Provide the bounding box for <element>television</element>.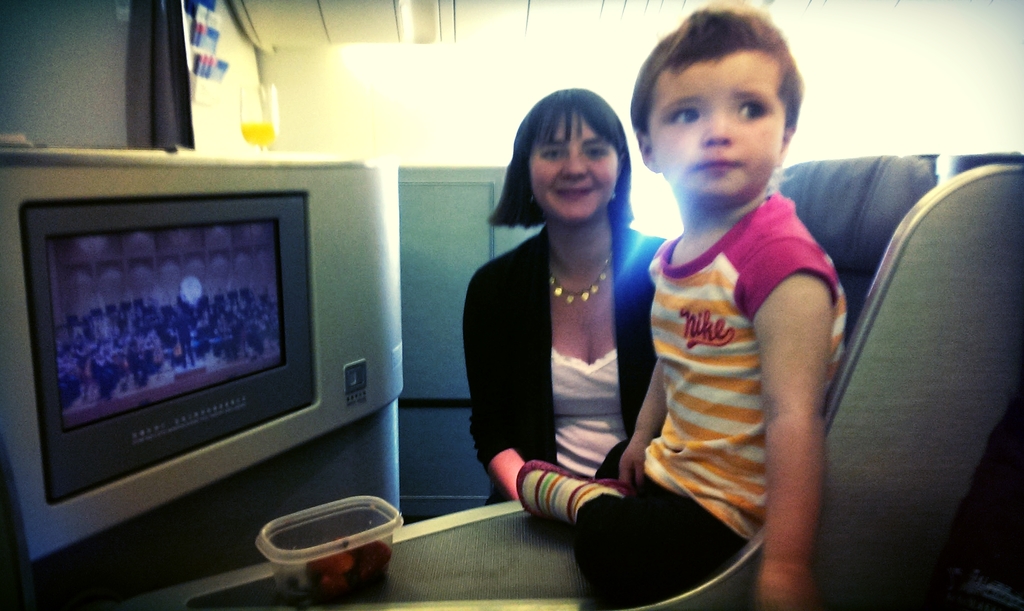
left=0, top=126, right=385, bottom=586.
